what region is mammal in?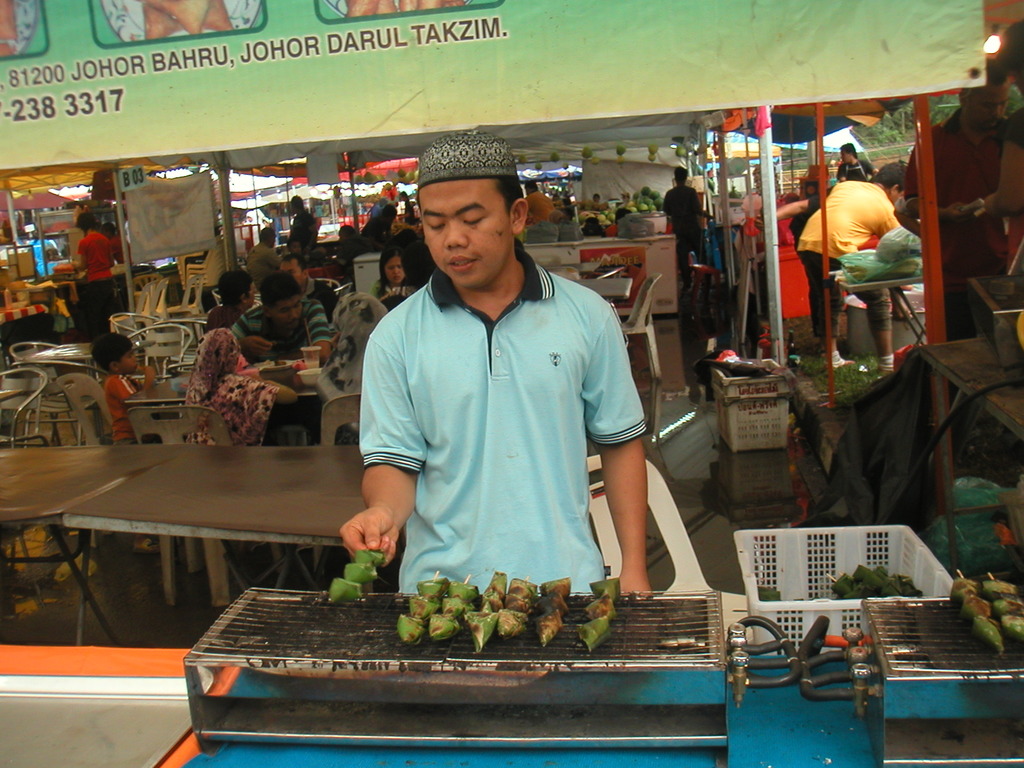
x1=591 y1=191 x2=600 y2=214.
